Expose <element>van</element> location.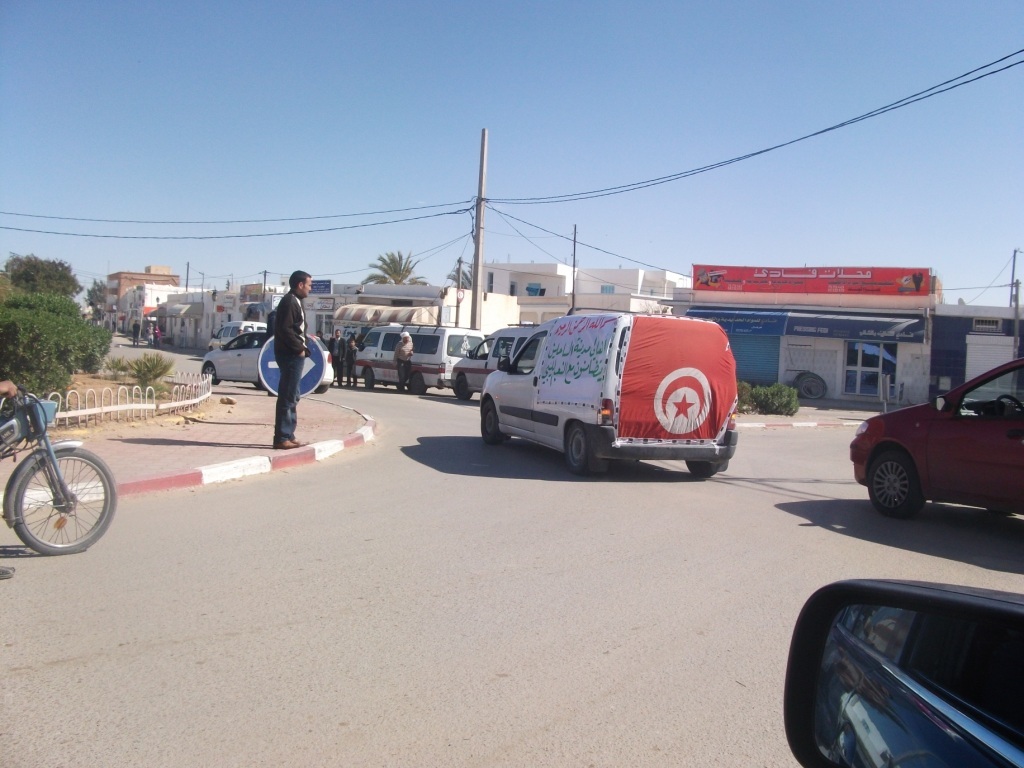
Exposed at rect(203, 319, 270, 351).
